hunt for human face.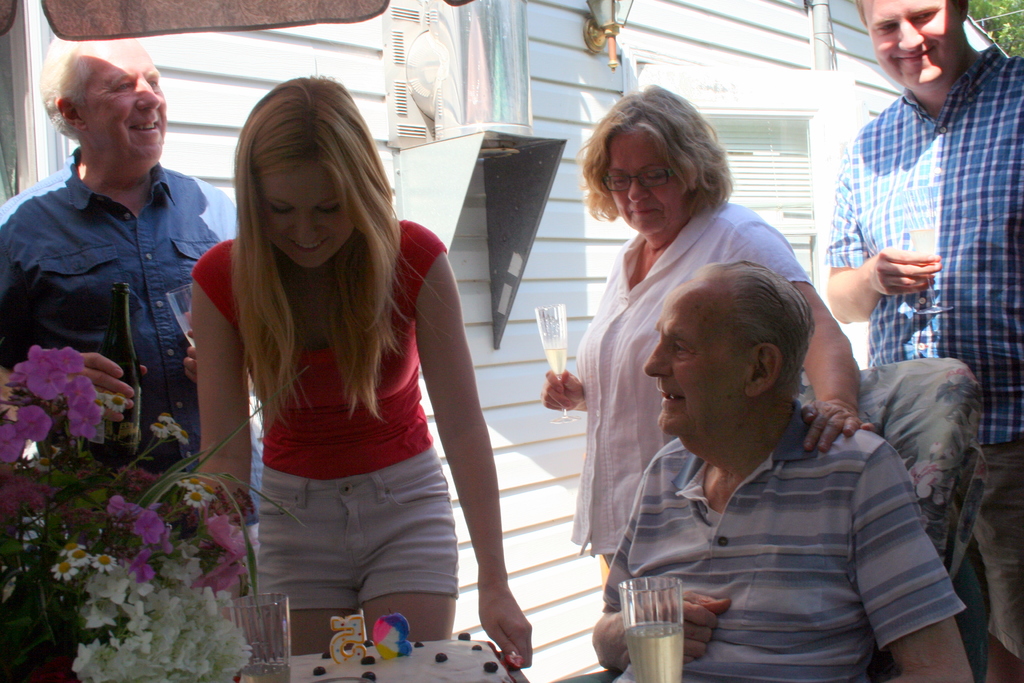
Hunted down at 83 39 172 164.
